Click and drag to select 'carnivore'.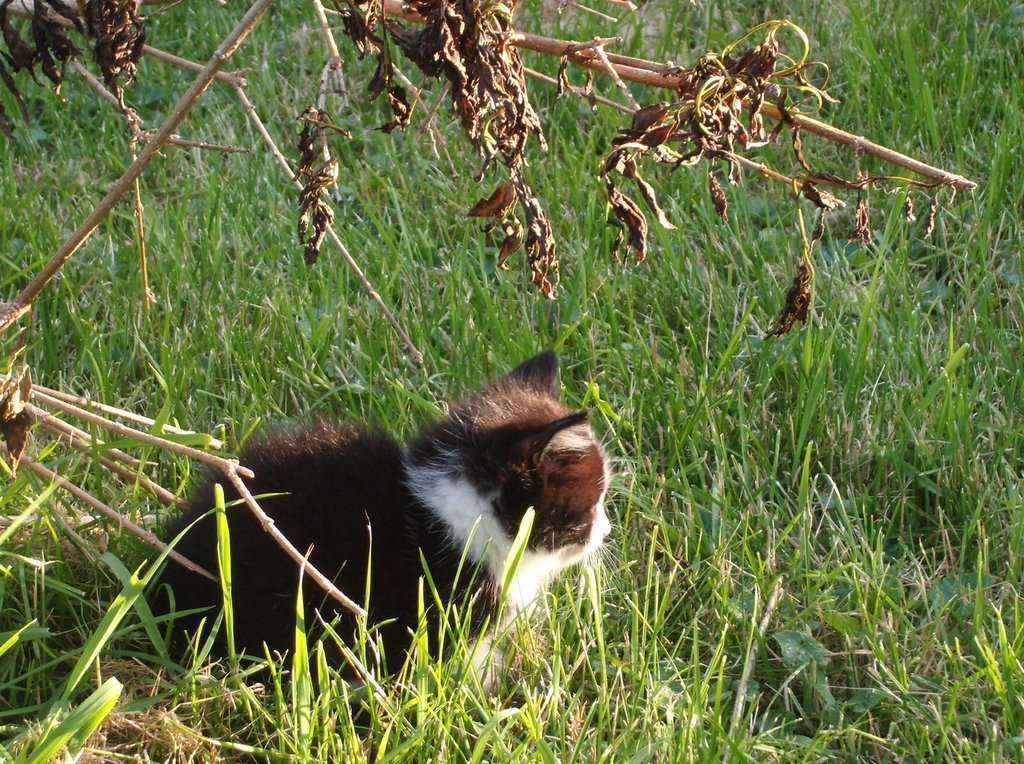
Selection: box=[120, 332, 629, 732].
